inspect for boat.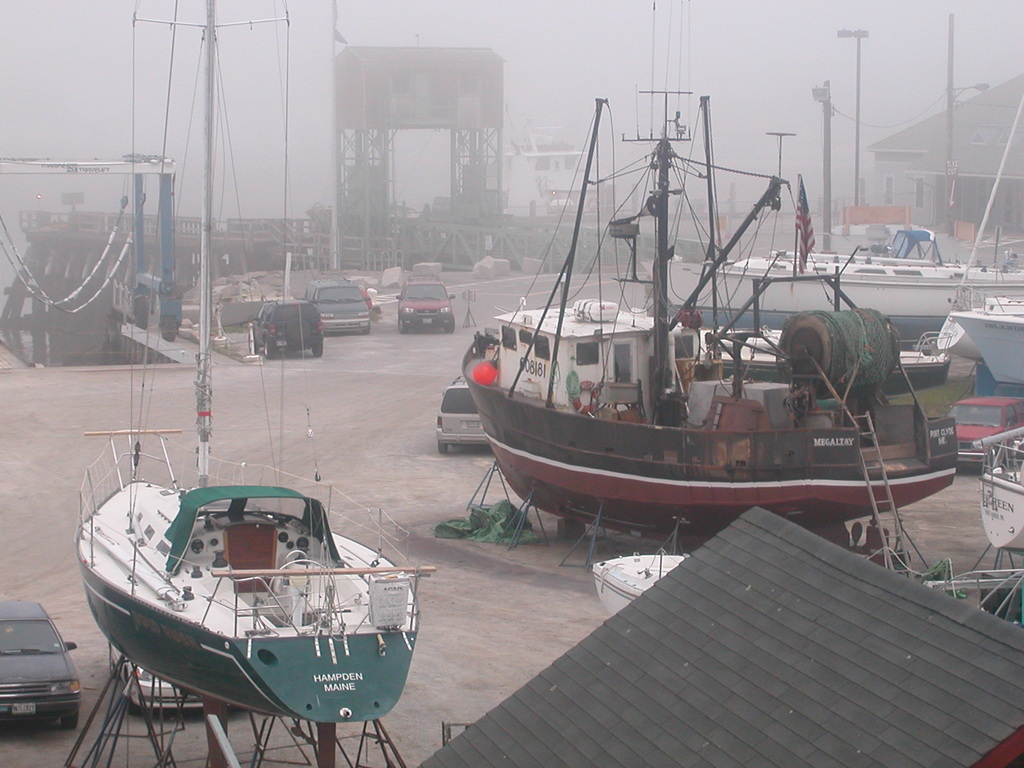
Inspection: bbox(68, 418, 431, 735).
